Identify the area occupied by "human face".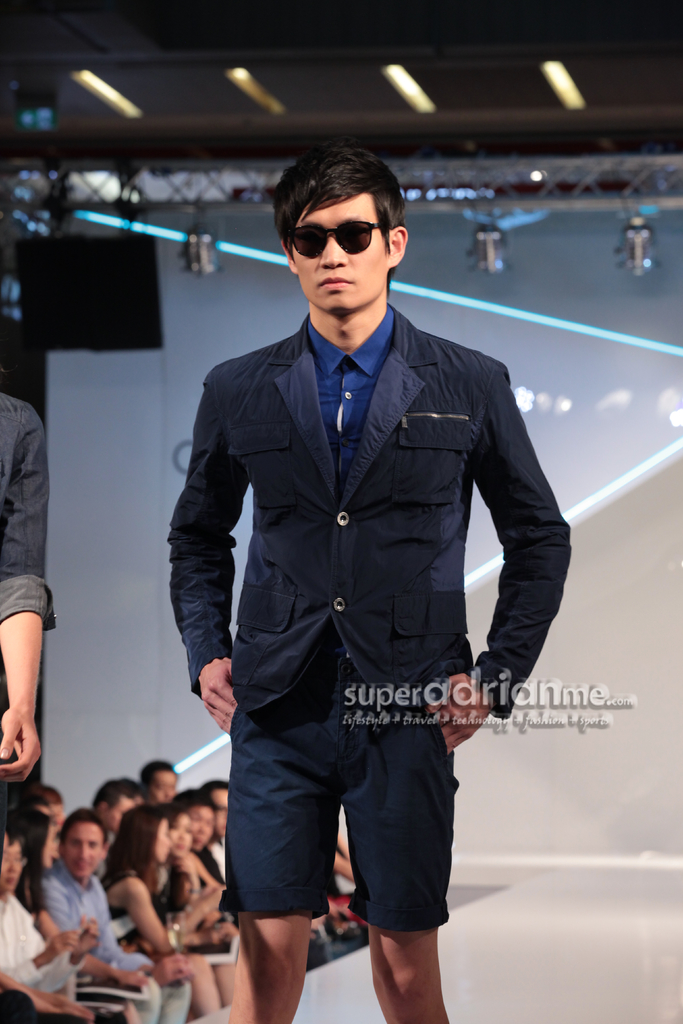
Area: x1=153, y1=813, x2=167, y2=863.
